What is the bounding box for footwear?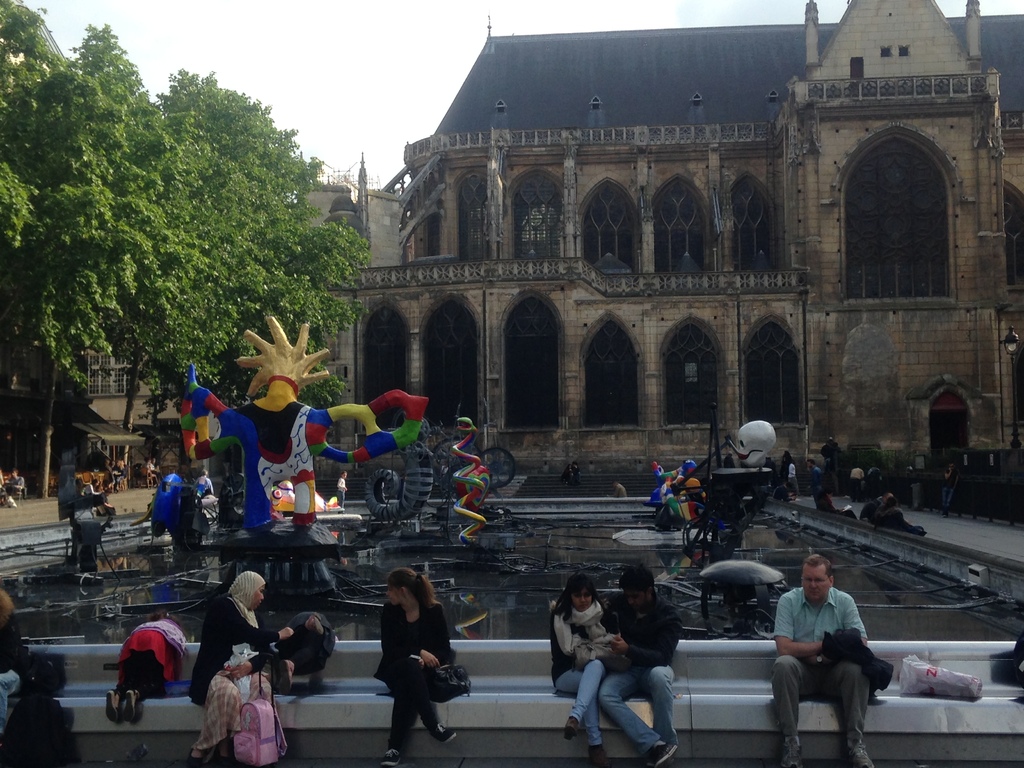
BBox(647, 741, 678, 767).
